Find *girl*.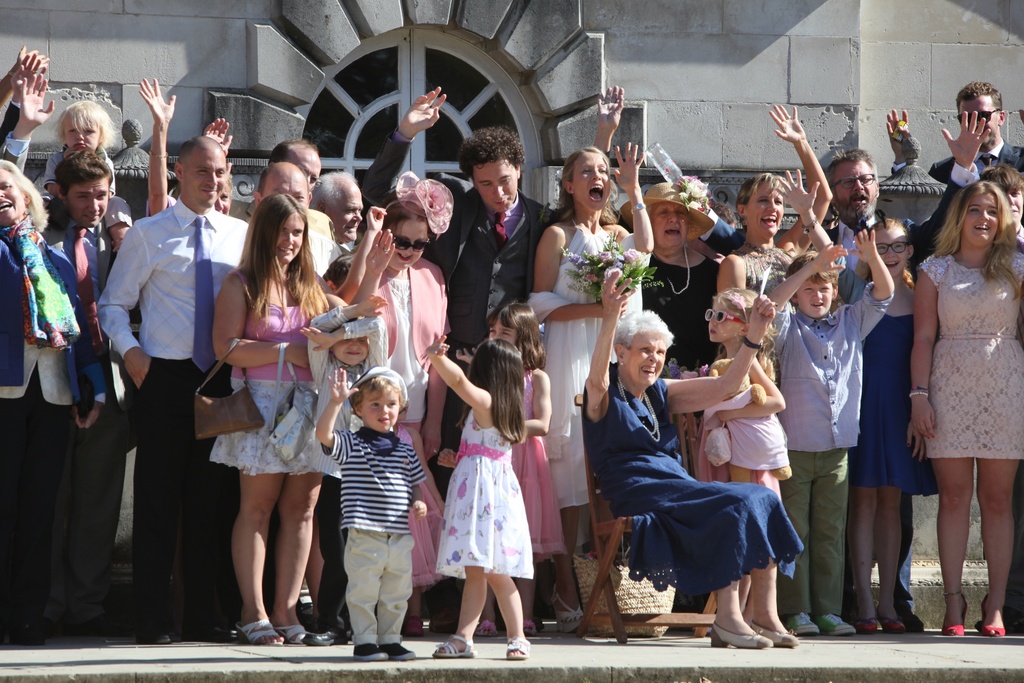
locate(209, 197, 358, 632).
